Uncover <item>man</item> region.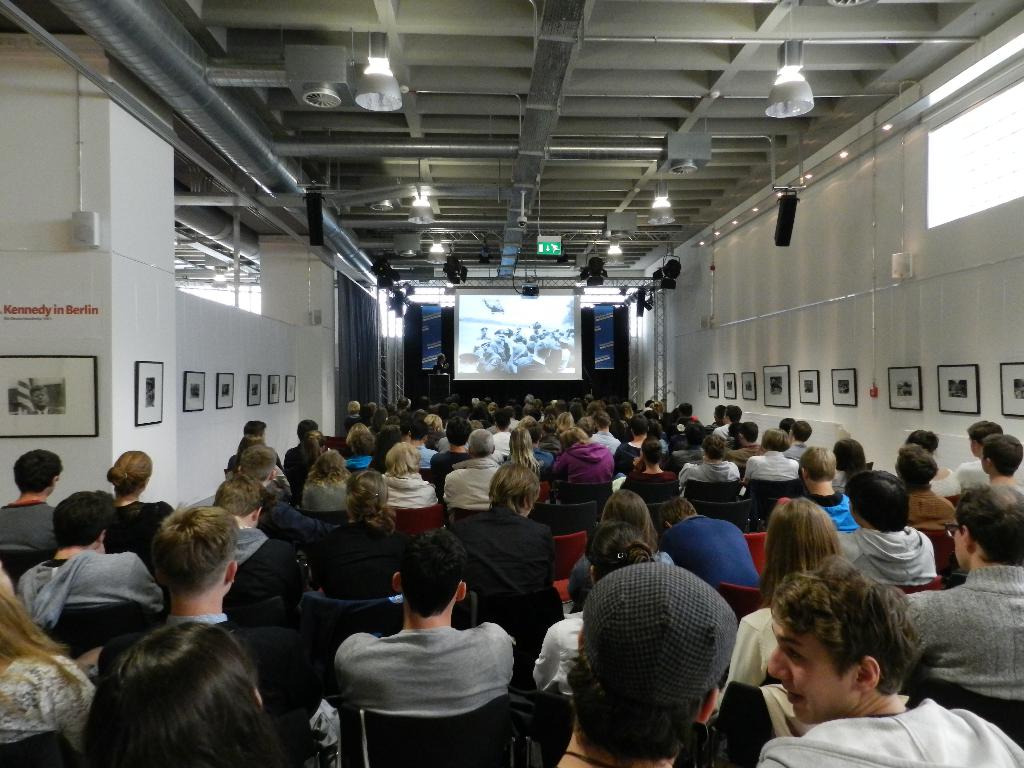
Uncovered: box(211, 477, 303, 616).
